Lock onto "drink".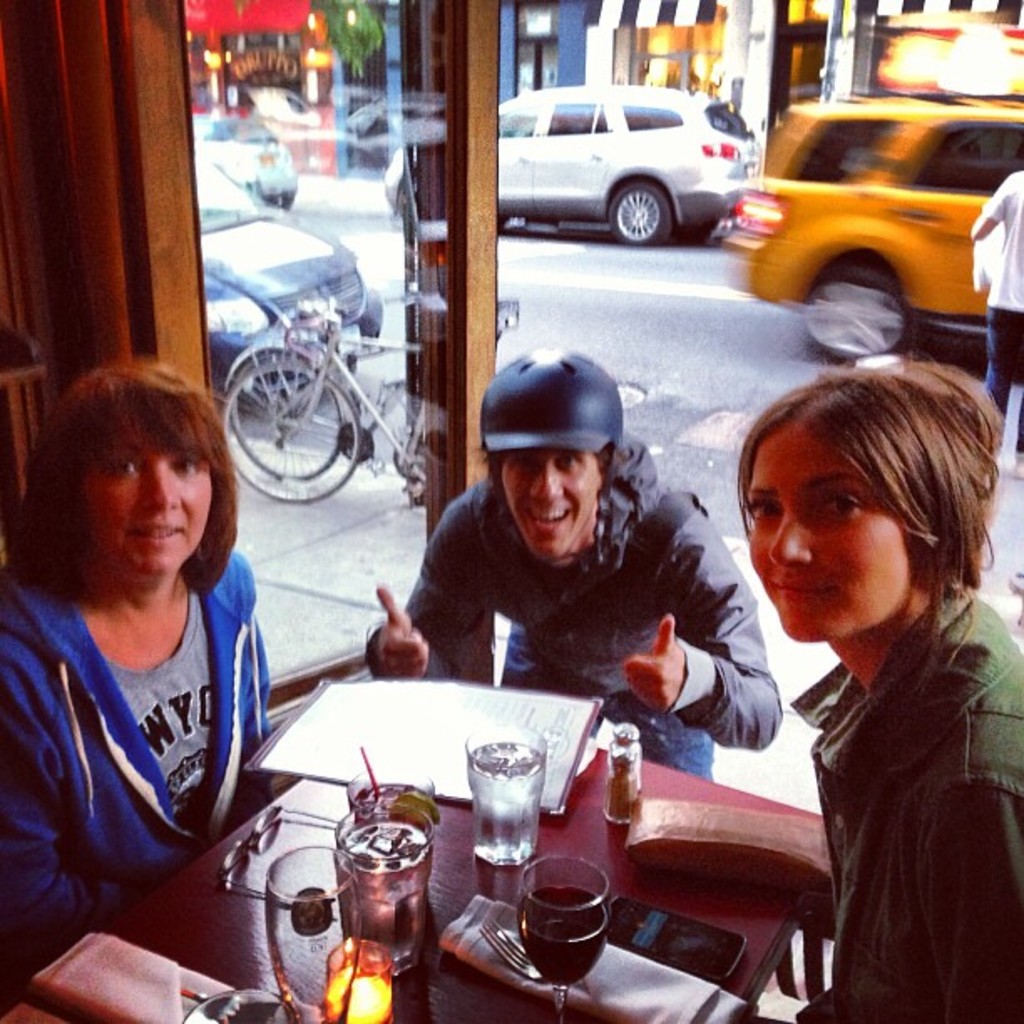
Locked: pyautogui.locateOnScreen(472, 743, 537, 855).
